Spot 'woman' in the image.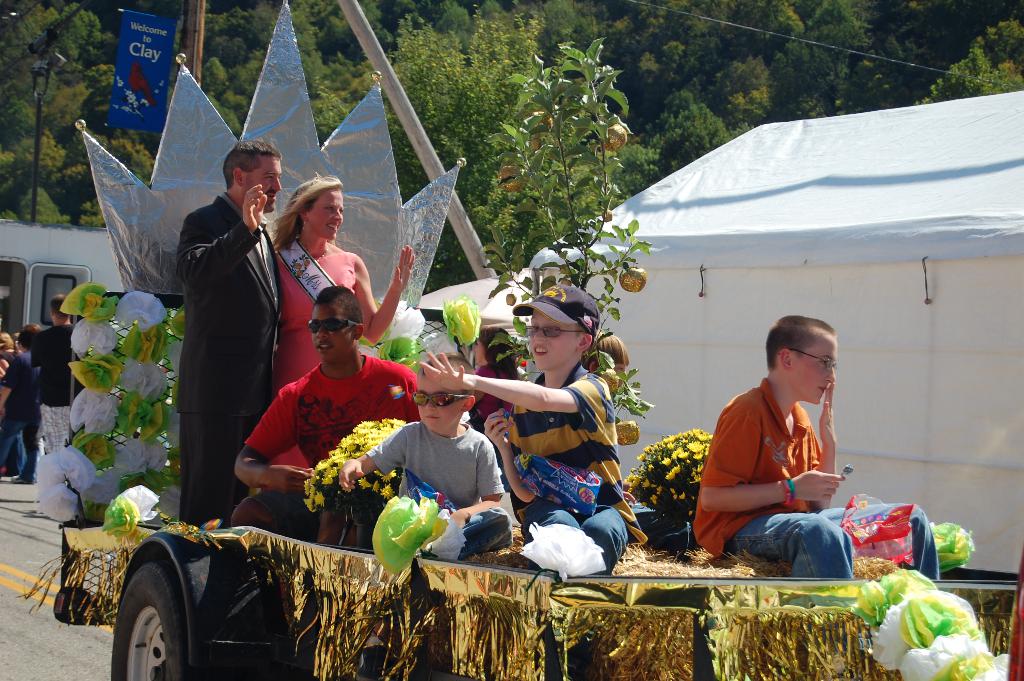
'woman' found at Rect(271, 174, 415, 400).
